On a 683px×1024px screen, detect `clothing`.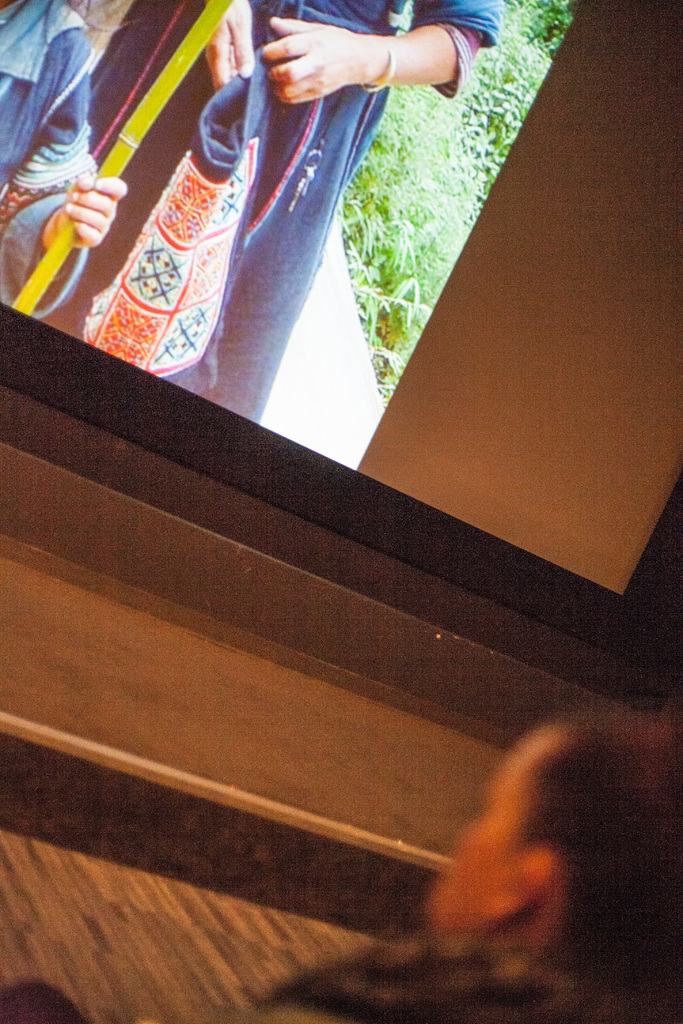
region(87, 0, 509, 428).
